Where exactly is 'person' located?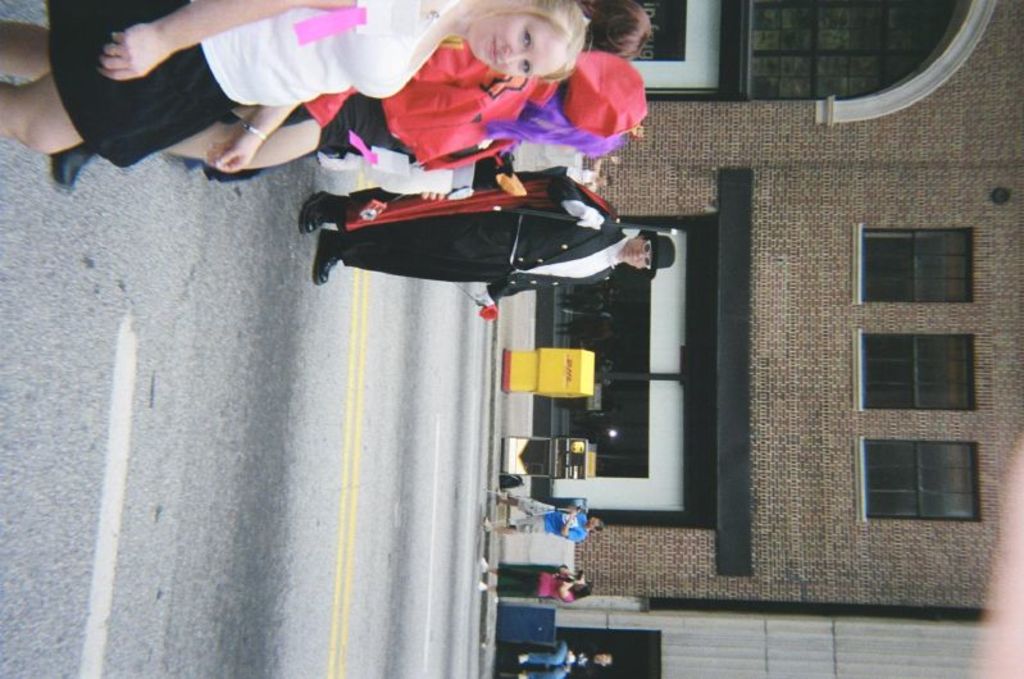
Its bounding box is <region>288, 178, 681, 319</region>.
